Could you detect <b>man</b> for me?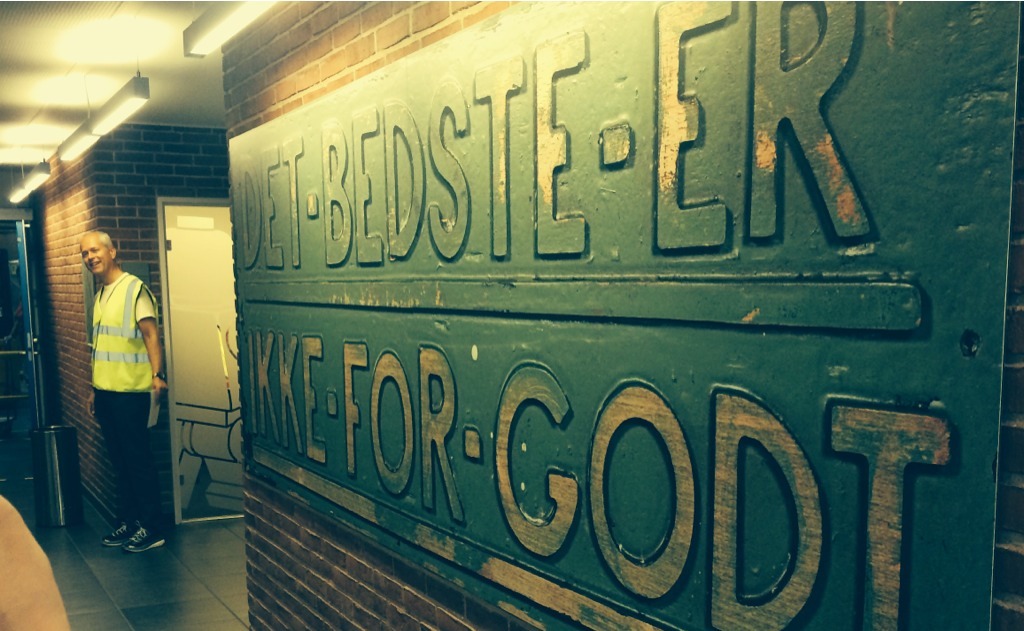
Detection result: (x1=61, y1=217, x2=167, y2=551).
